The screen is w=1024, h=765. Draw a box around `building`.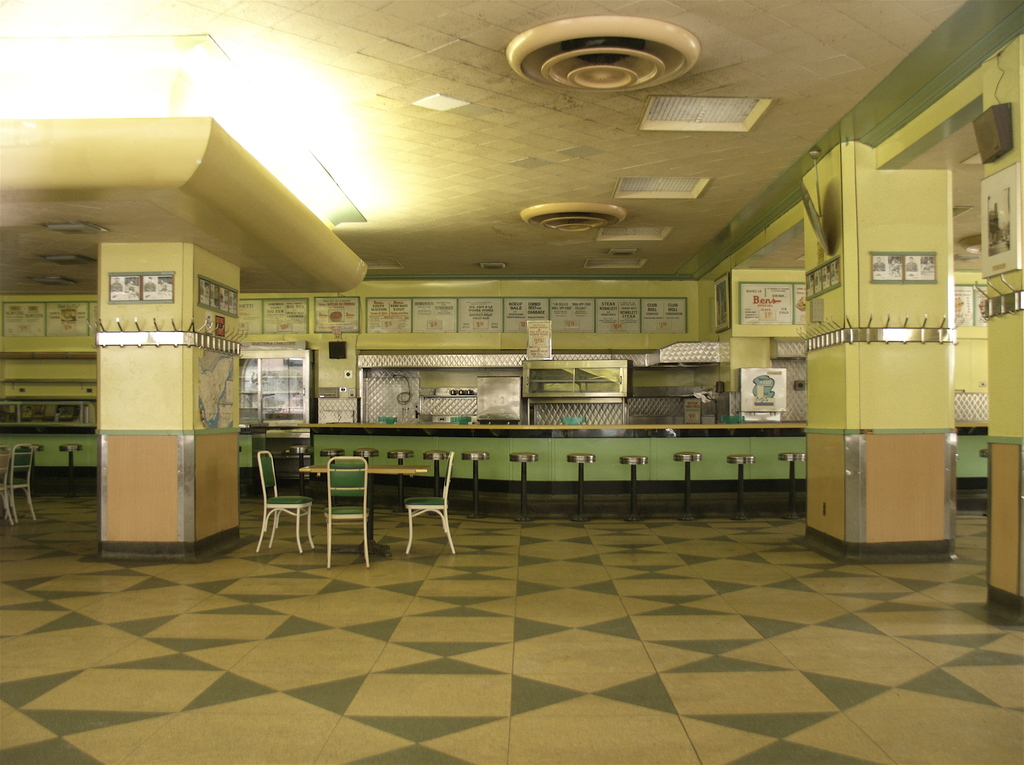
rect(0, 0, 1023, 764).
